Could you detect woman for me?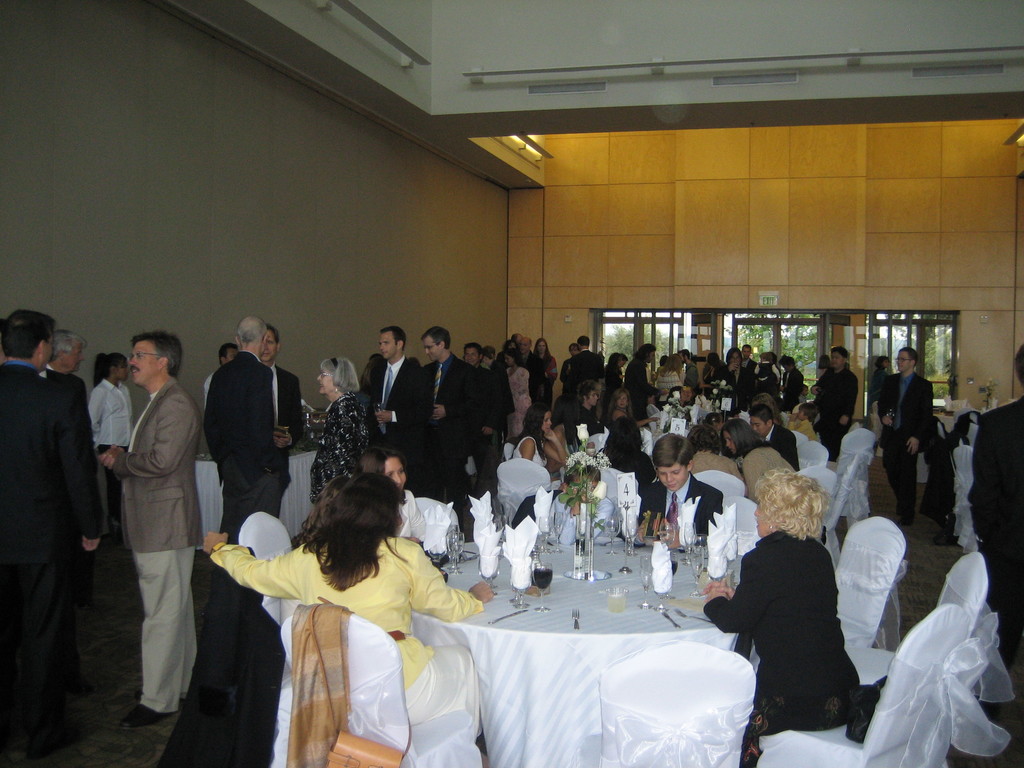
Detection result: [595,417,661,505].
